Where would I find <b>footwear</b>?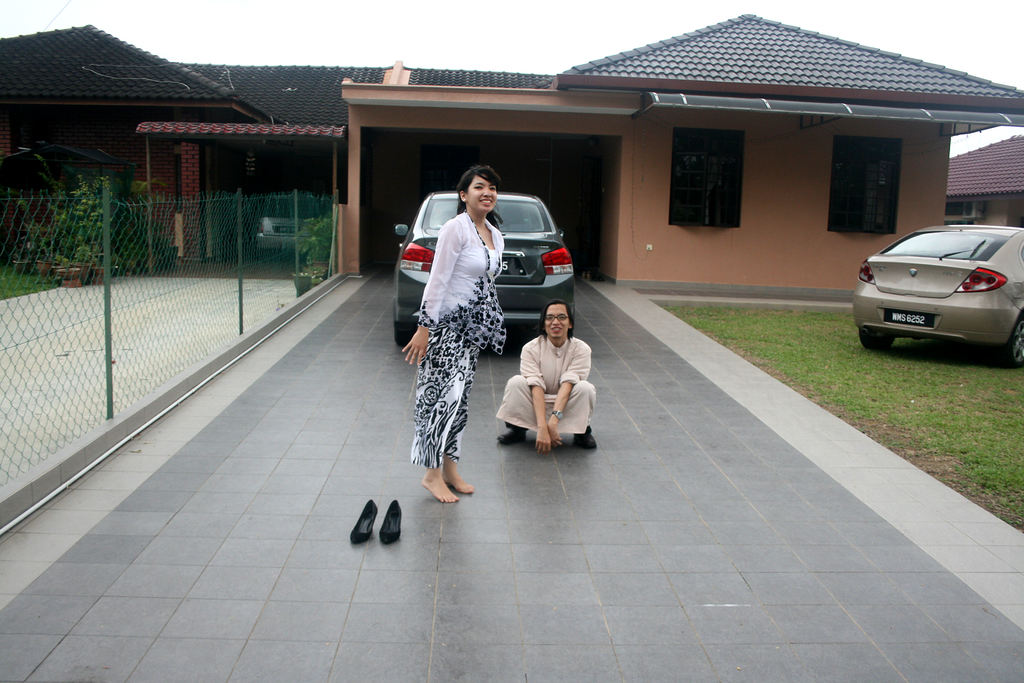
At (573,429,597,452).
